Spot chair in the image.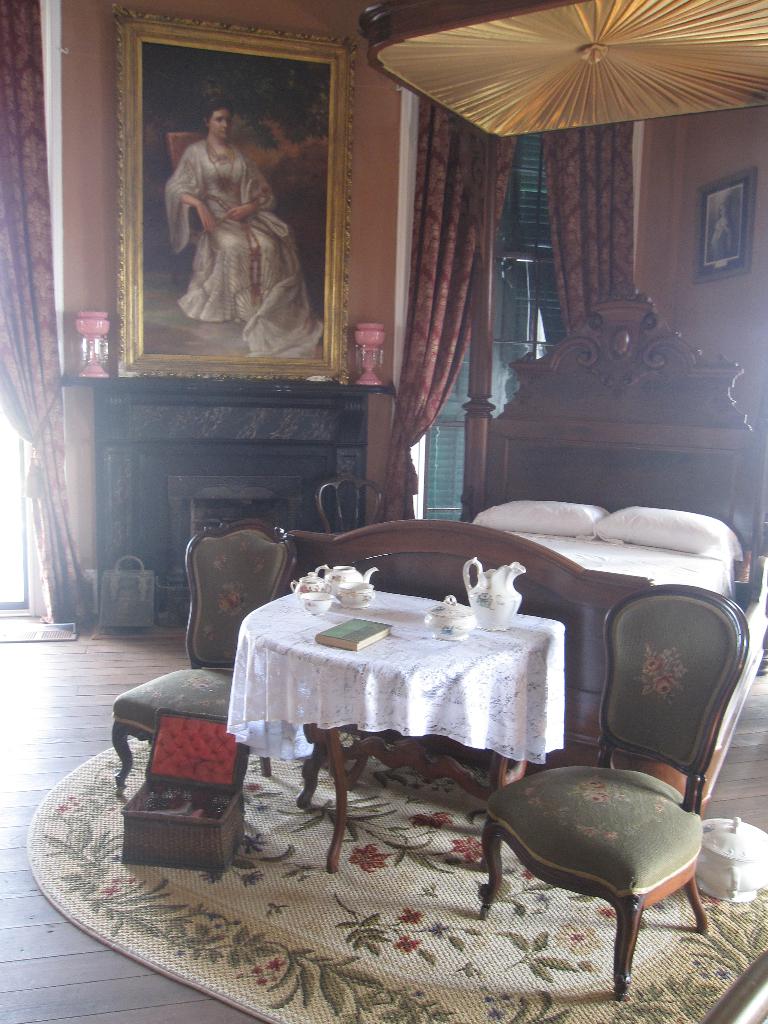
chair found at [left=314, top=473, right=390, bottom=540].
